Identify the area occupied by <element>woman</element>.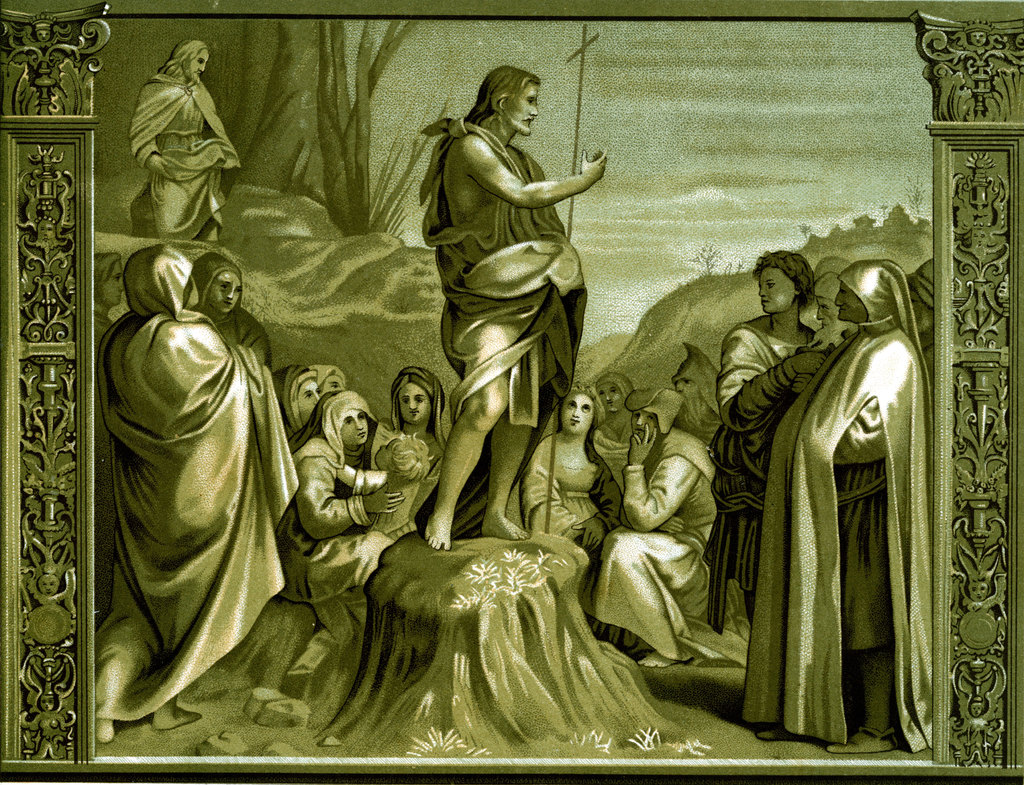
Area: <region>310, 367, 348, 395</region>.
